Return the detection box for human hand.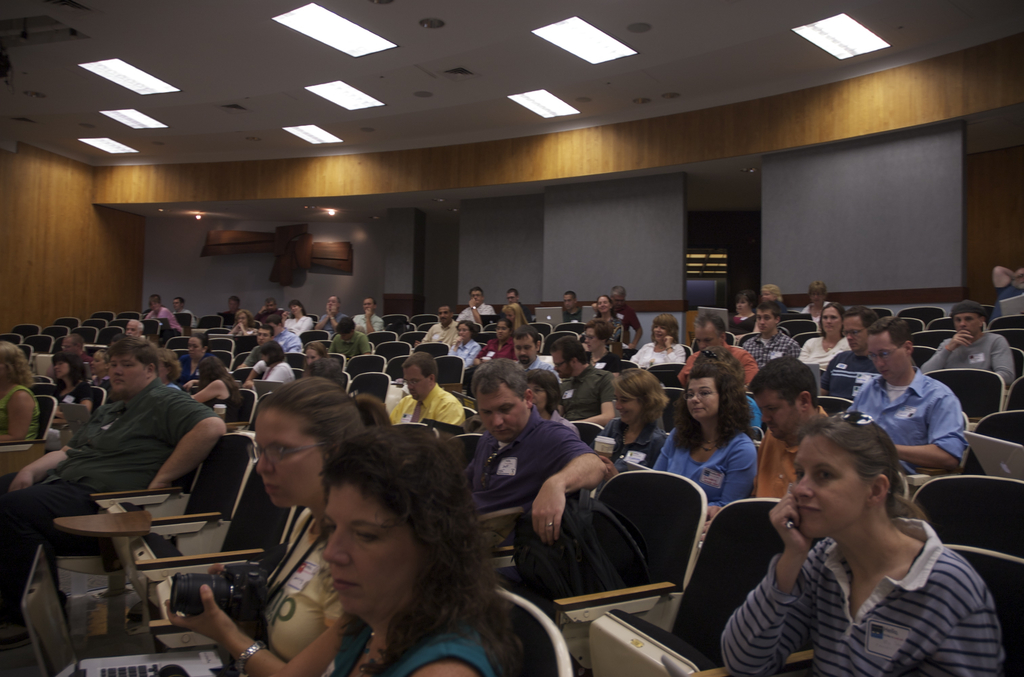
x1=204, y1=562, x2=228, y2=573.
